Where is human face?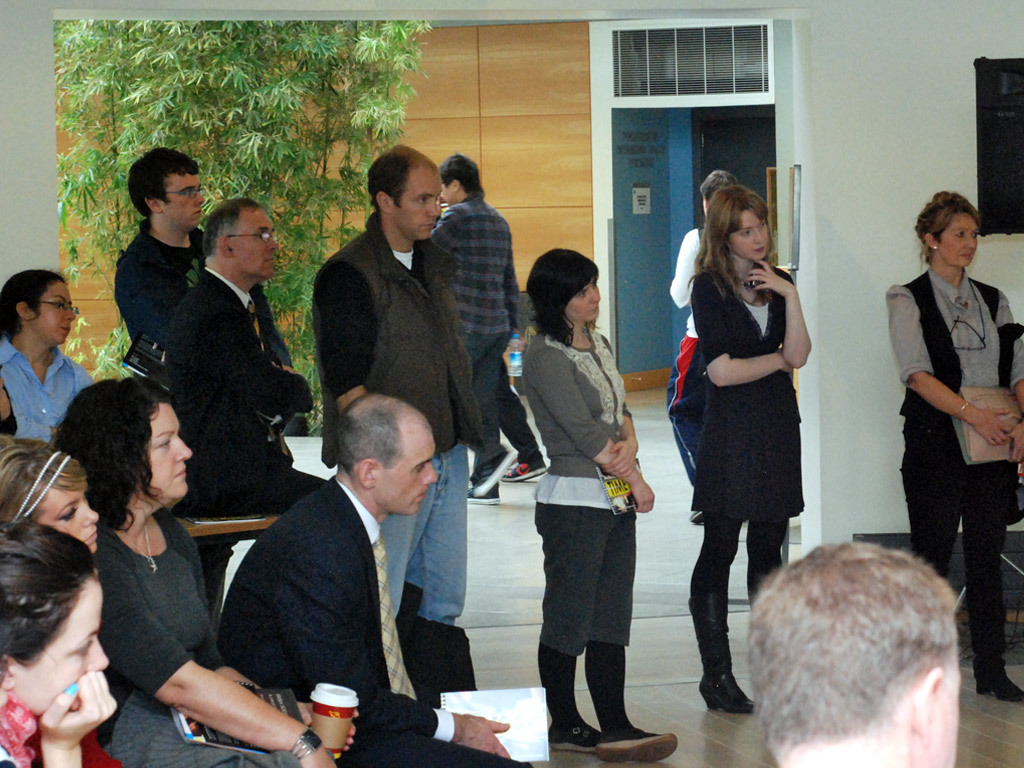
BBox(566, 277, 600, 320).
